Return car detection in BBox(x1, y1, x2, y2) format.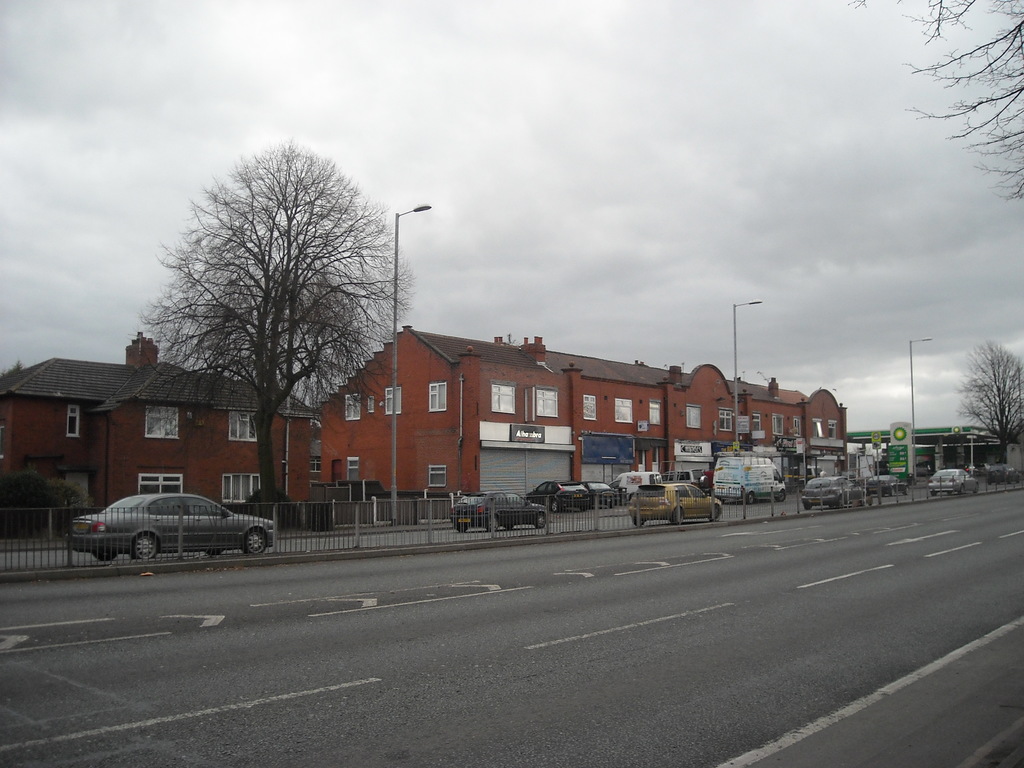
BBox(72, 496, 267, 564).
